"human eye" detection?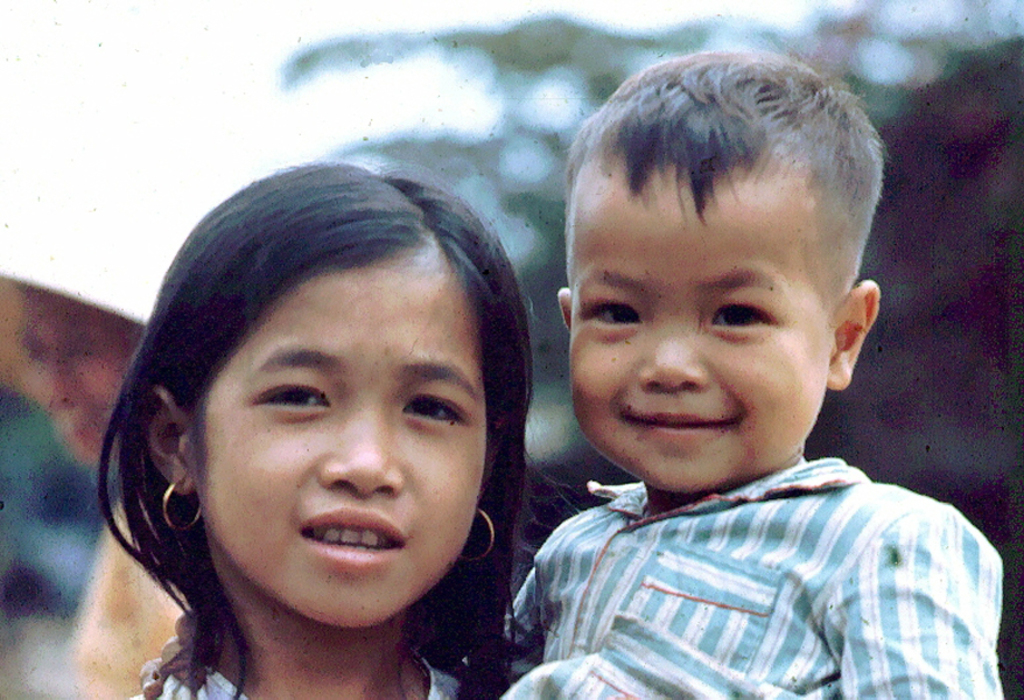
bbox=[250, 379, 332, 418]
